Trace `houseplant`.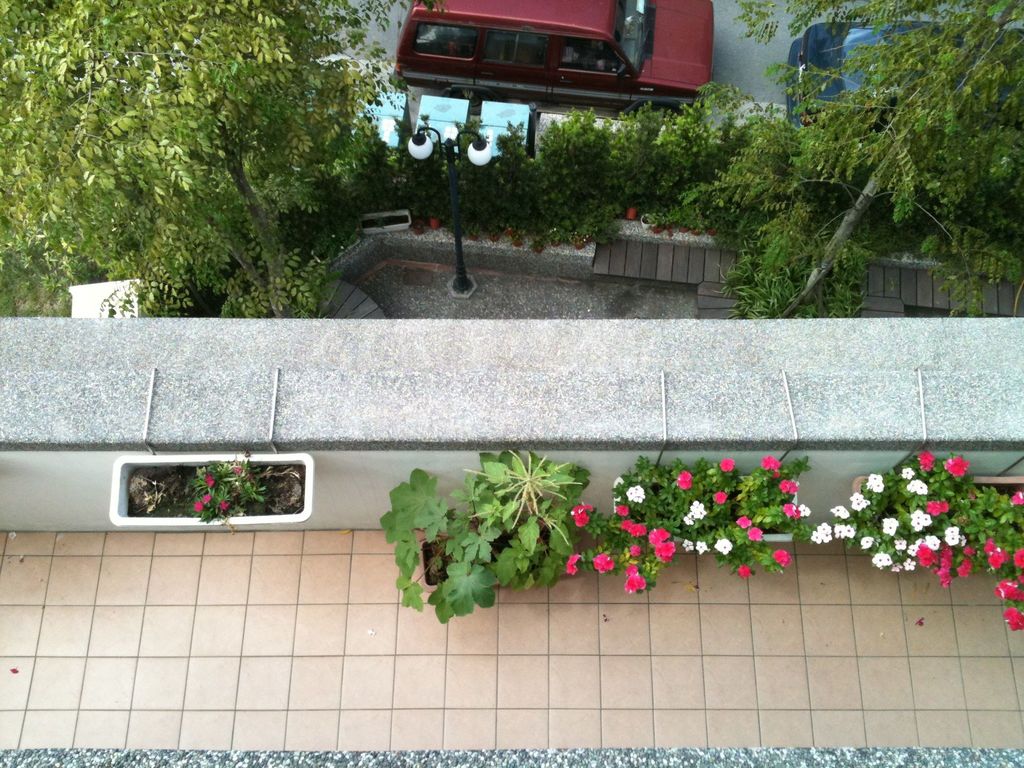
Traced to crop(374, 450, 580, 621).
